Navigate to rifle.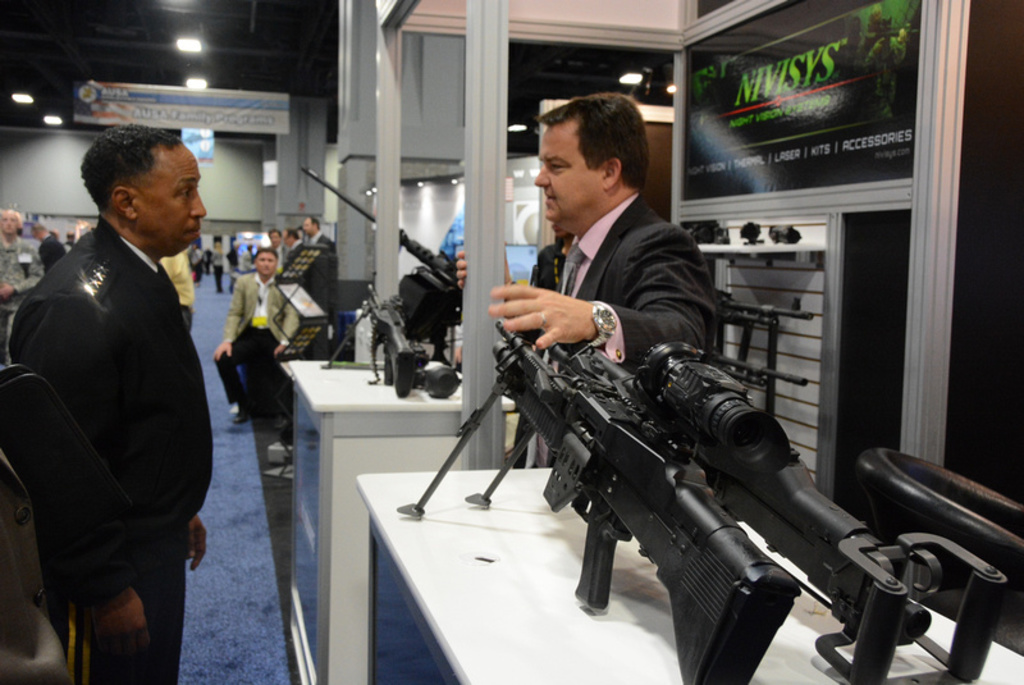
Navigation target: Rect(320, 280, 421, 402).
